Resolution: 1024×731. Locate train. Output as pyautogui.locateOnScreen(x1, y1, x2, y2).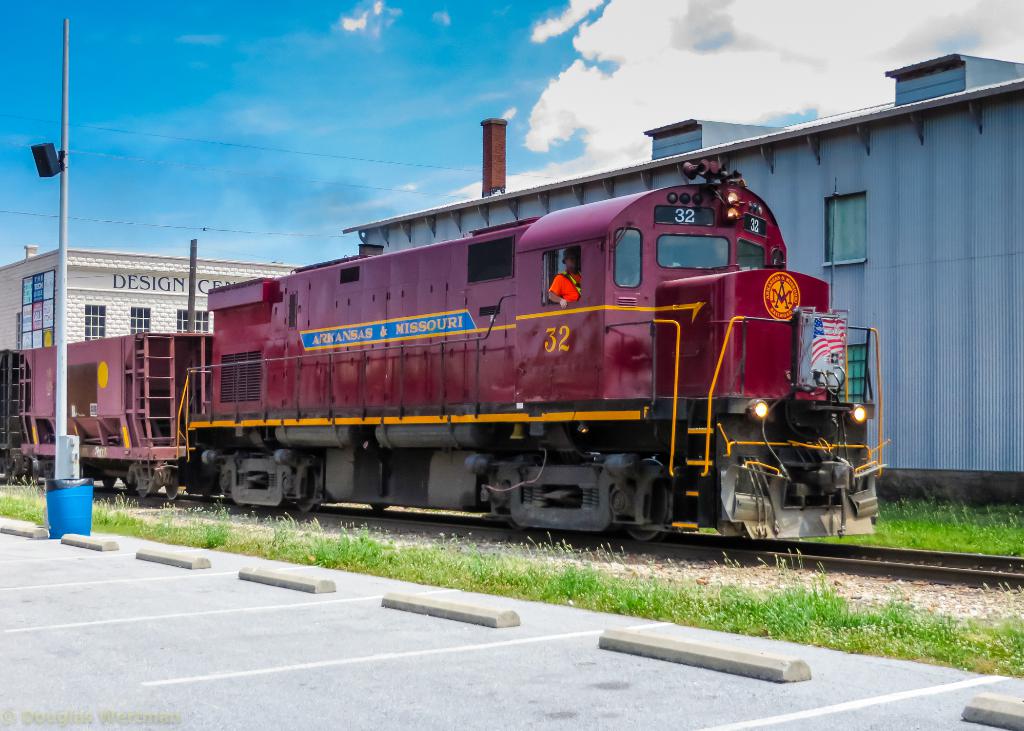
pyautogui.locateOnScreen(0, 157, 893, 550).
